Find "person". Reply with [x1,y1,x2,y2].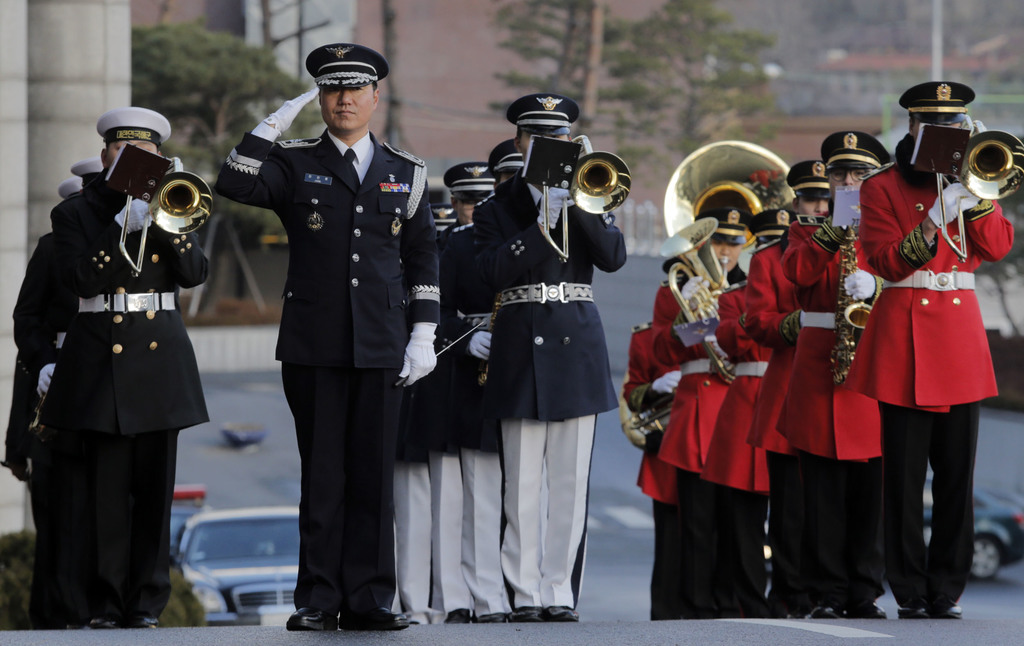
[649,286,698,624].
